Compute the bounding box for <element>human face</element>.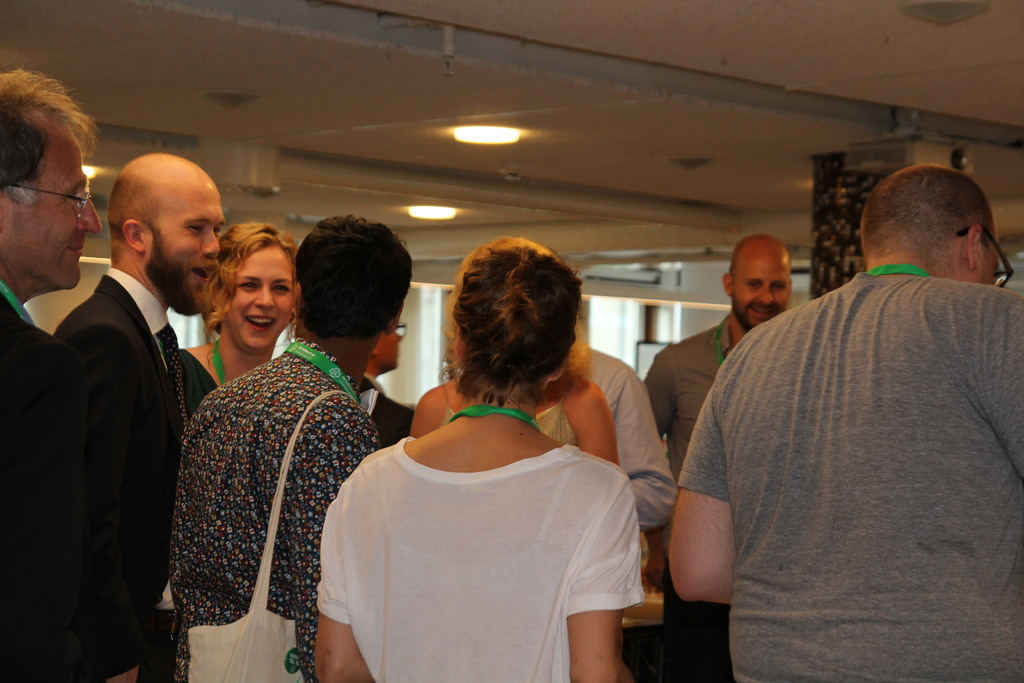
bbox=[149, 190, 224, 317].
